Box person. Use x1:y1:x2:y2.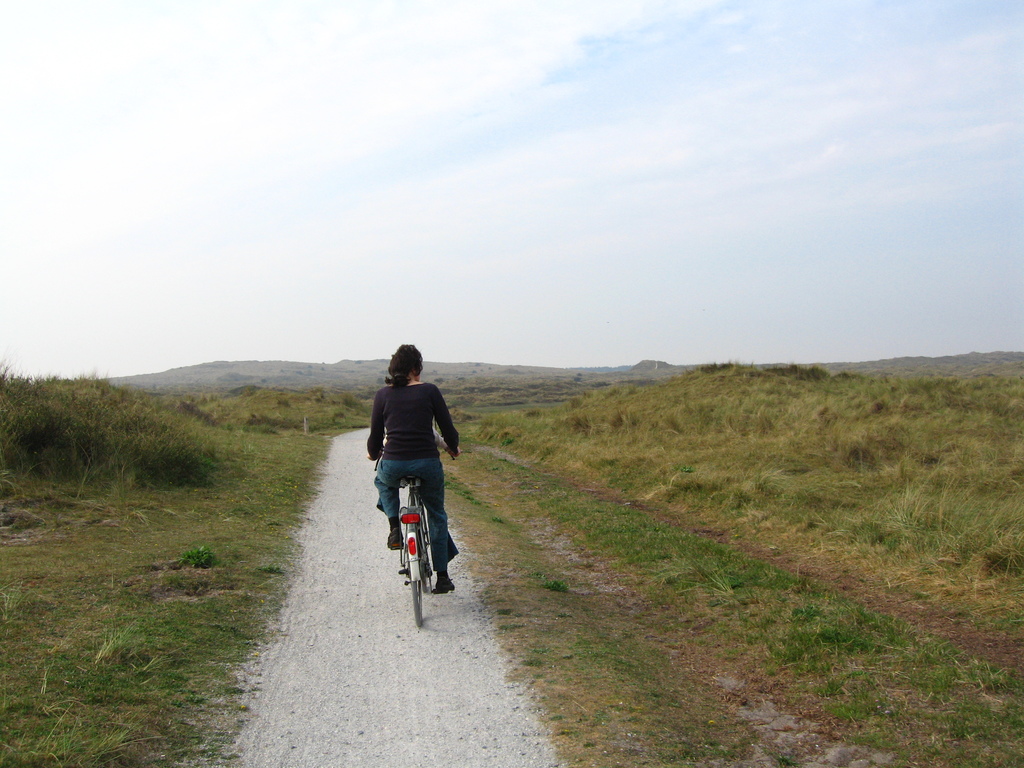
371:351:457:623.
